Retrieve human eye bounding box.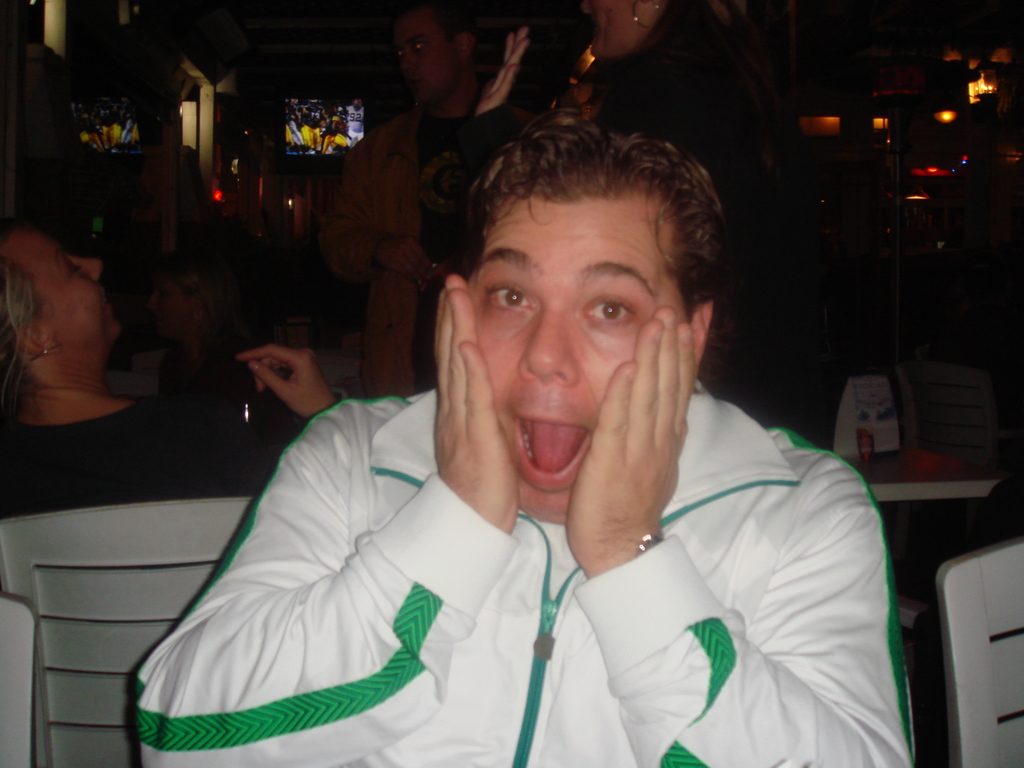
Bounding box: region(573, 282, 639, 339).
